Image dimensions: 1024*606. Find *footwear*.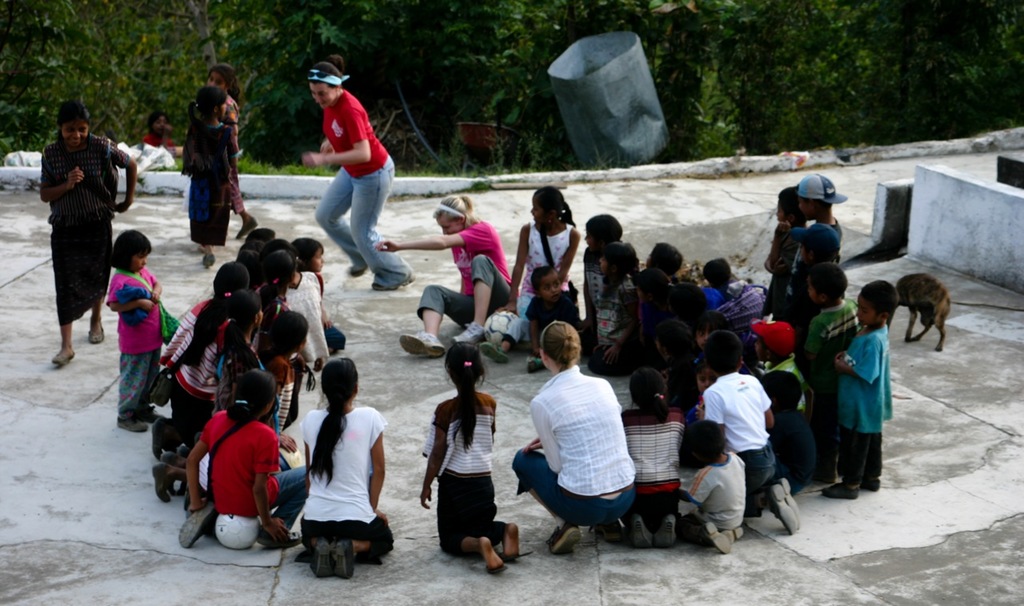
detection(658, 517, 676, 548).
